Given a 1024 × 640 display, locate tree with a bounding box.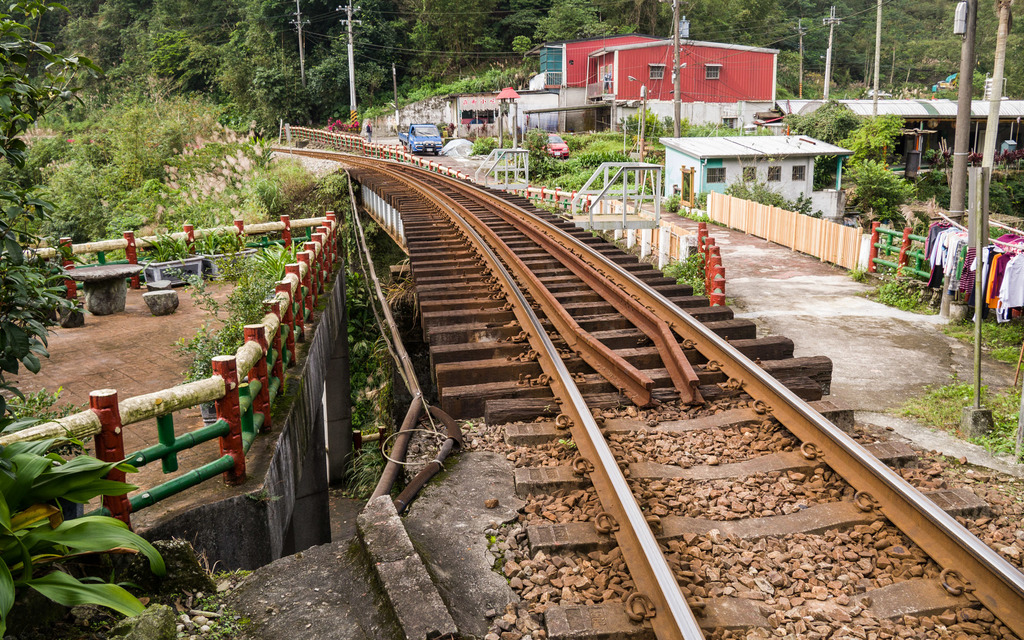
Located: region(35, 95, 207, 246).
